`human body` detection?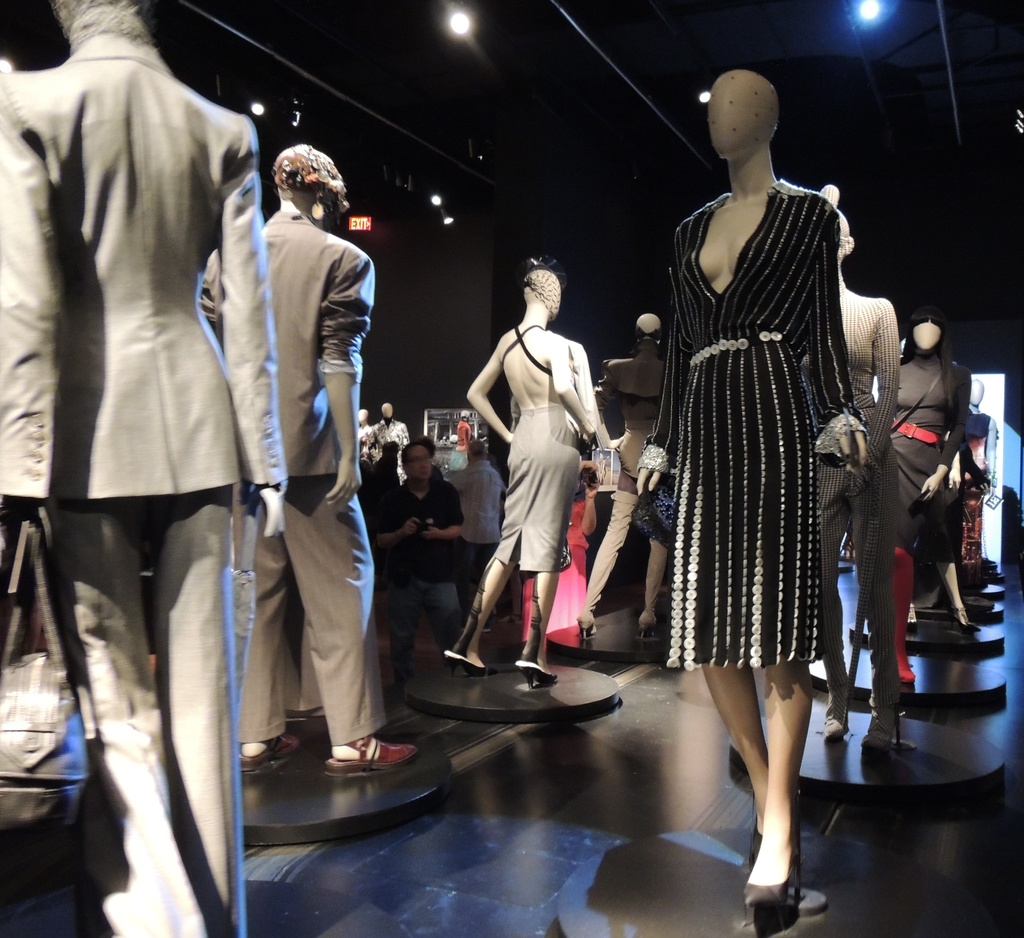
[x1=362, y1=424, x2=412, y2=482]
